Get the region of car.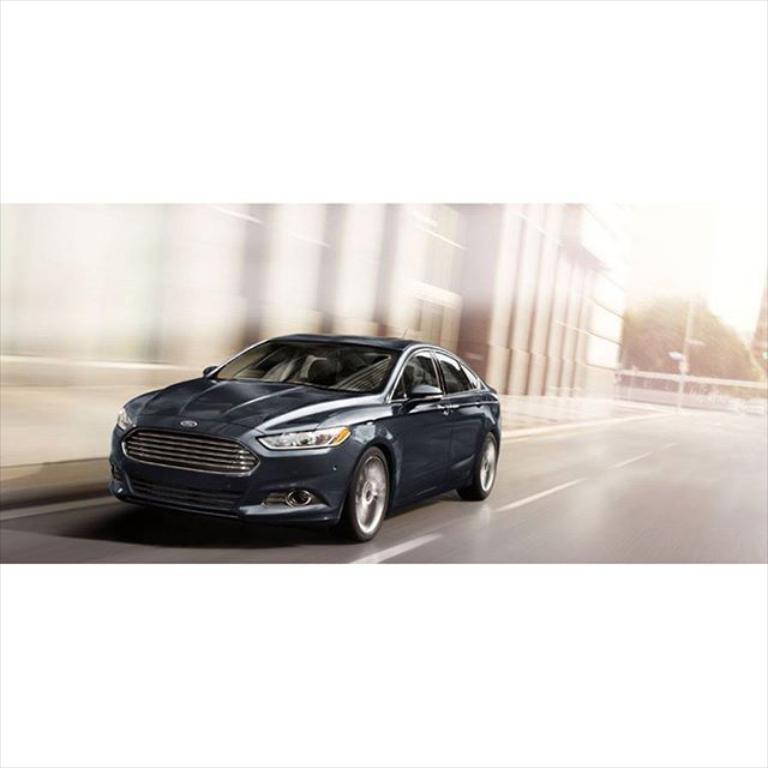
x1=100 y1=329 x2=499 y2=547.
